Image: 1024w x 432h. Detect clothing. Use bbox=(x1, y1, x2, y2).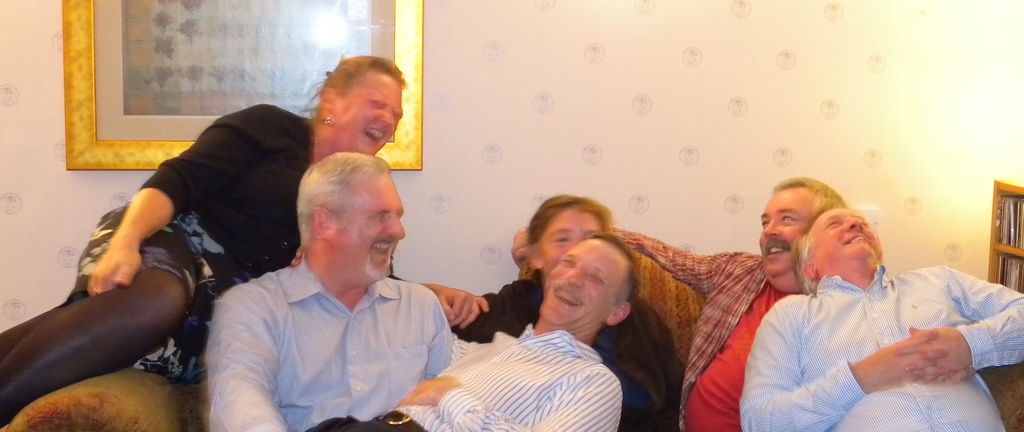
bbox=(1, 104, 312, 424).
